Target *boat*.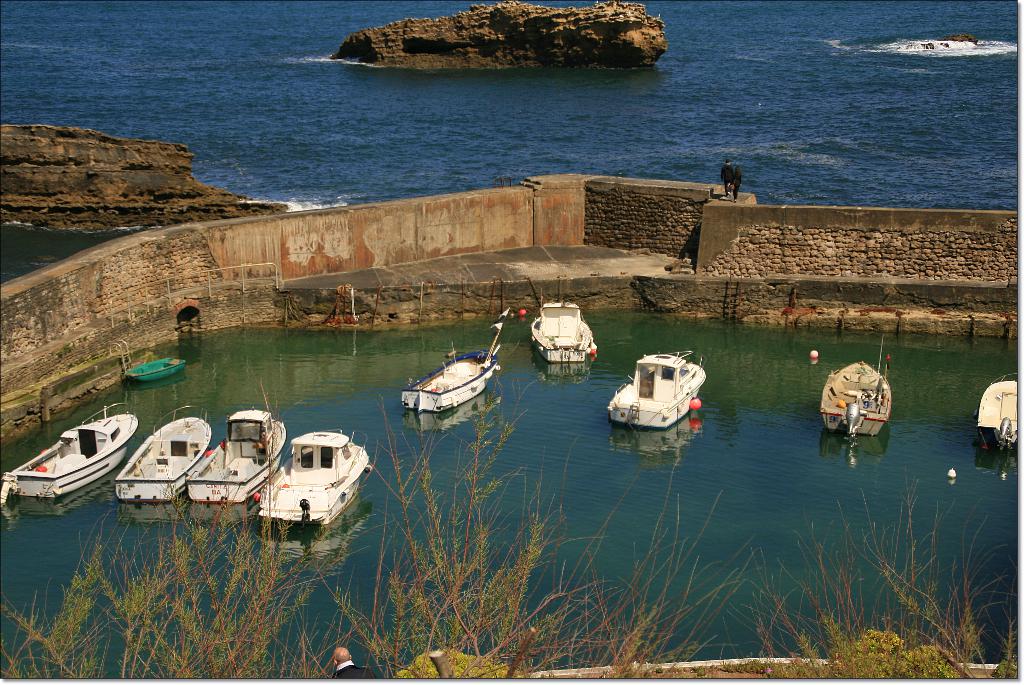
Target region: x1=972, y1=370, x2=1023, y2=453.
